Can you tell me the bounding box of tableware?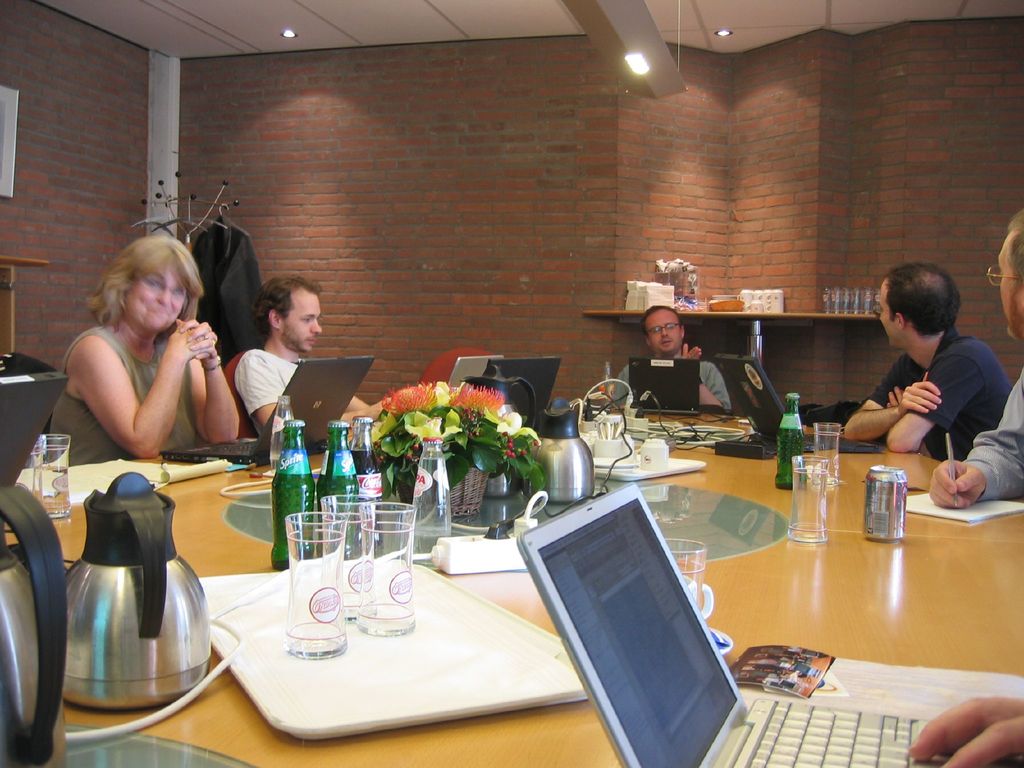
<region>282, 509, 351, 660</region>.
